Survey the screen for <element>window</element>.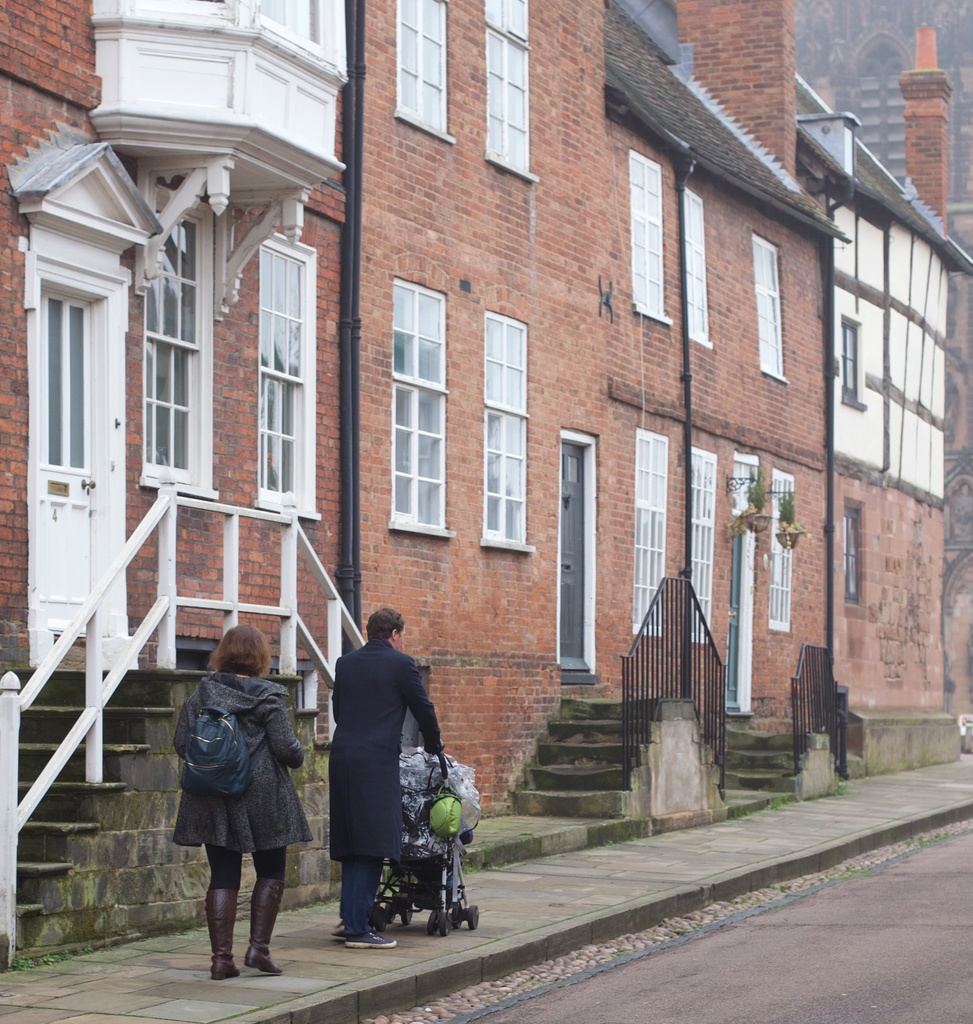
Survey found: 367,255,485,562.
